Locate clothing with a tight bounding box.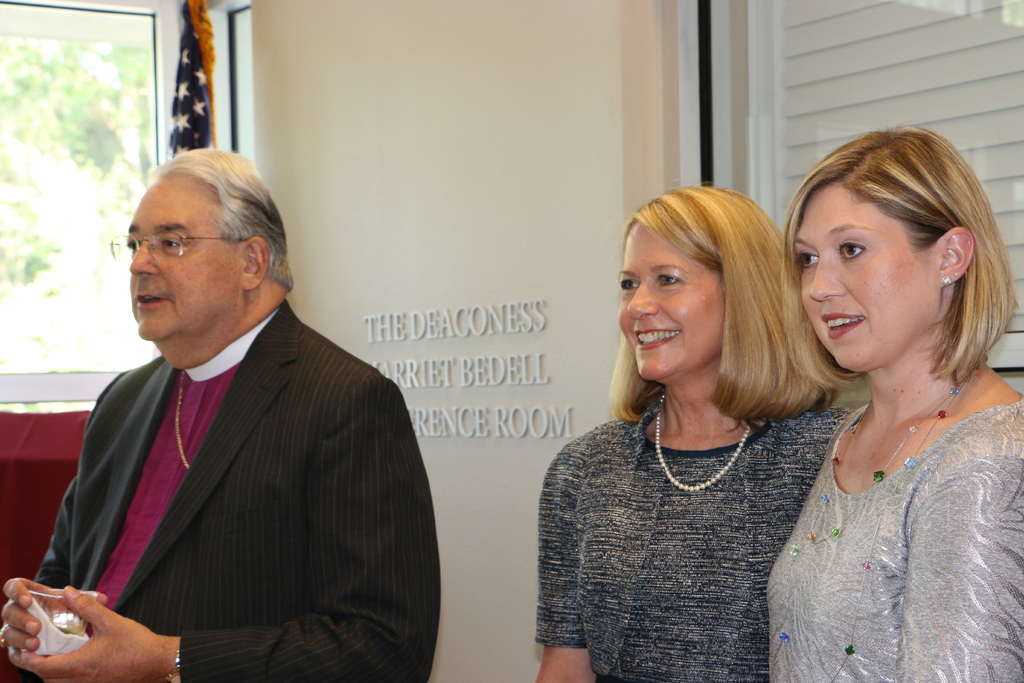
l=764, t=393, r=1023, b=682.
